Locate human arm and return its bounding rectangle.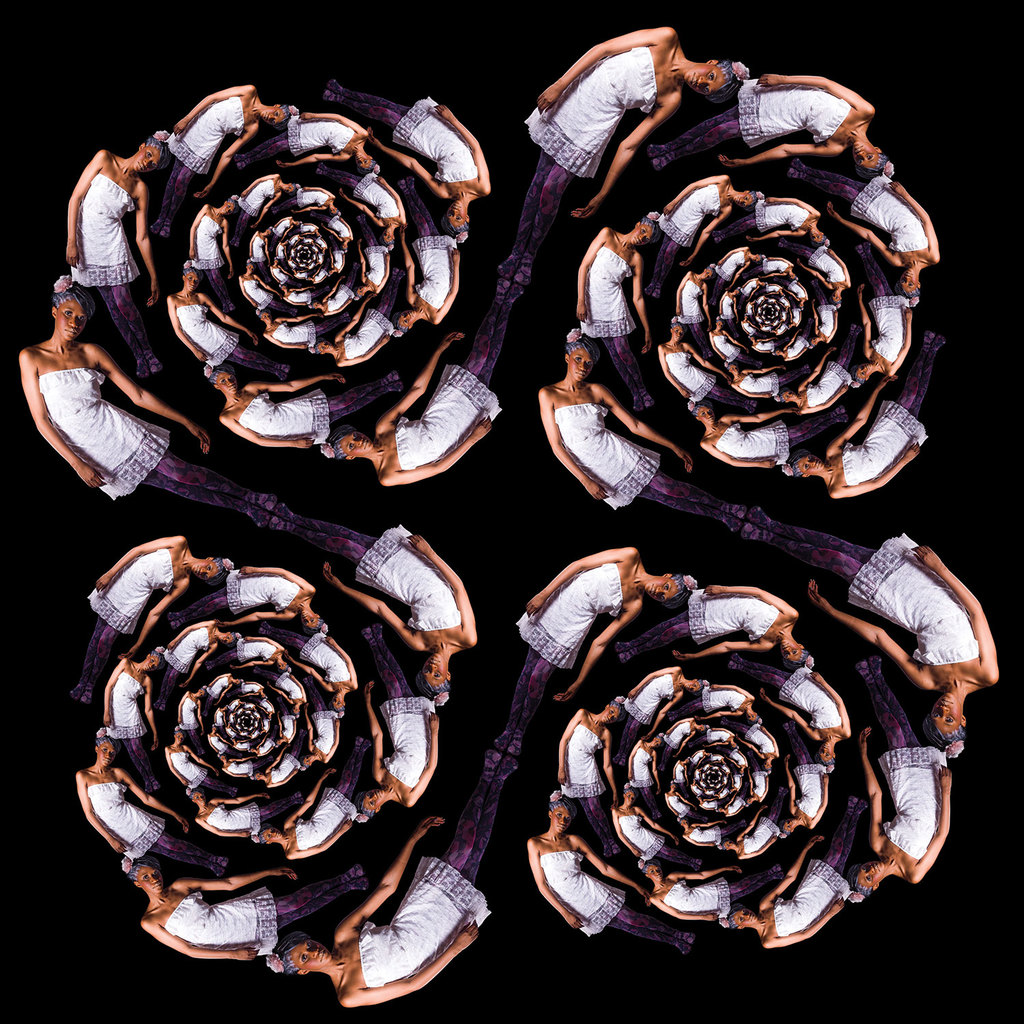
box(747, 770, 754, 797).
